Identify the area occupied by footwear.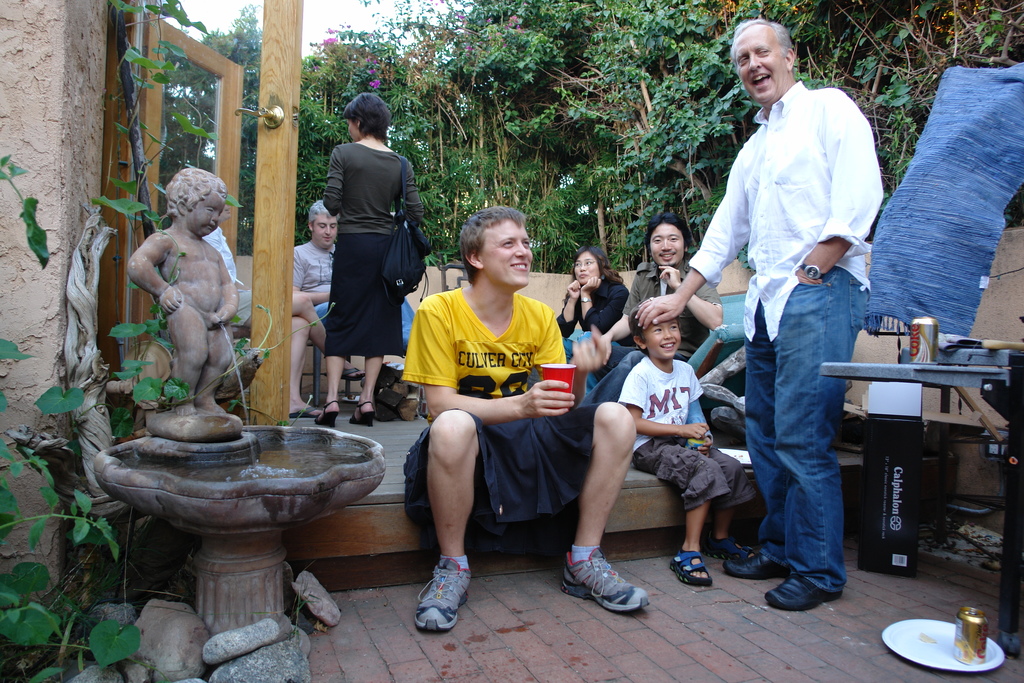
Area: [x1=561, y1=545, x2=648, y2=614].
